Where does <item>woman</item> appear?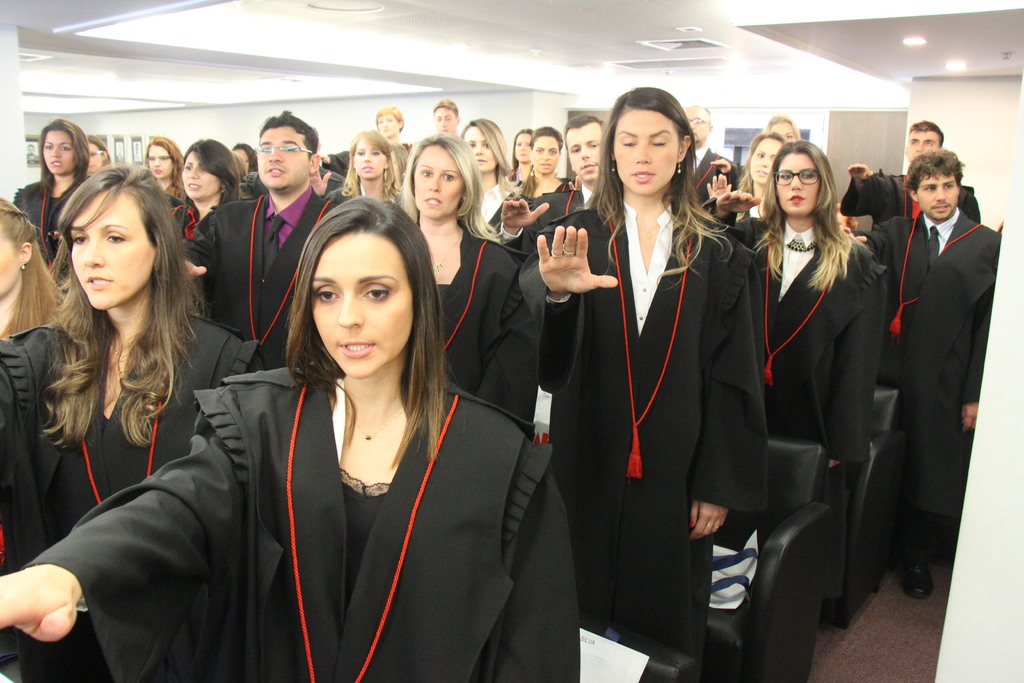
Appears at box=[81, 132, 113, 176].
